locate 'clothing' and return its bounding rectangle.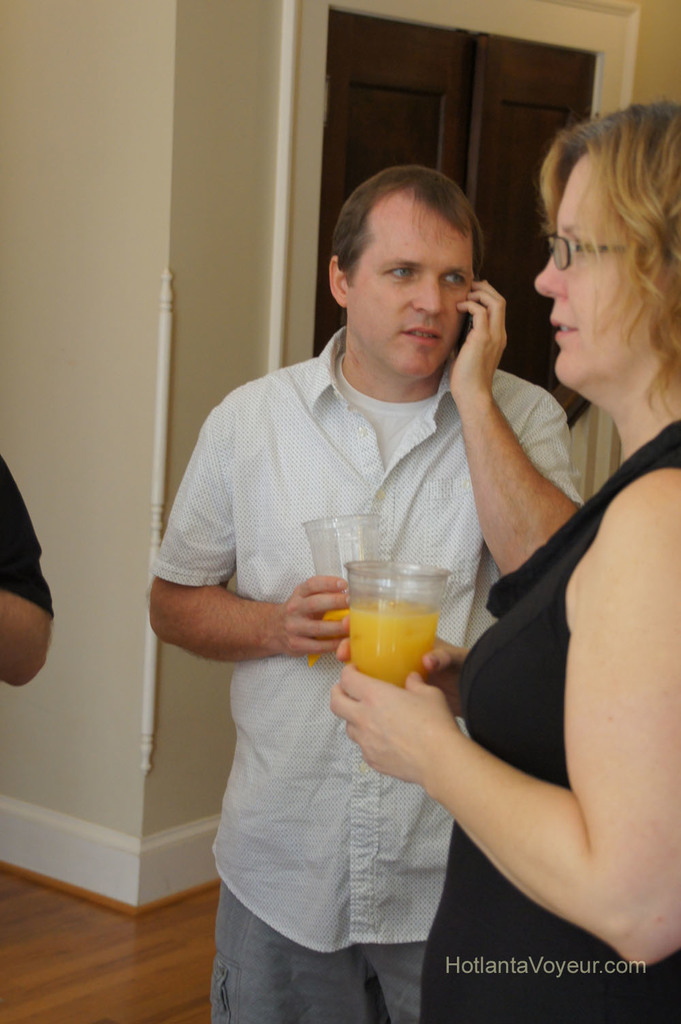
<box>418,405,680,1020</box>.
